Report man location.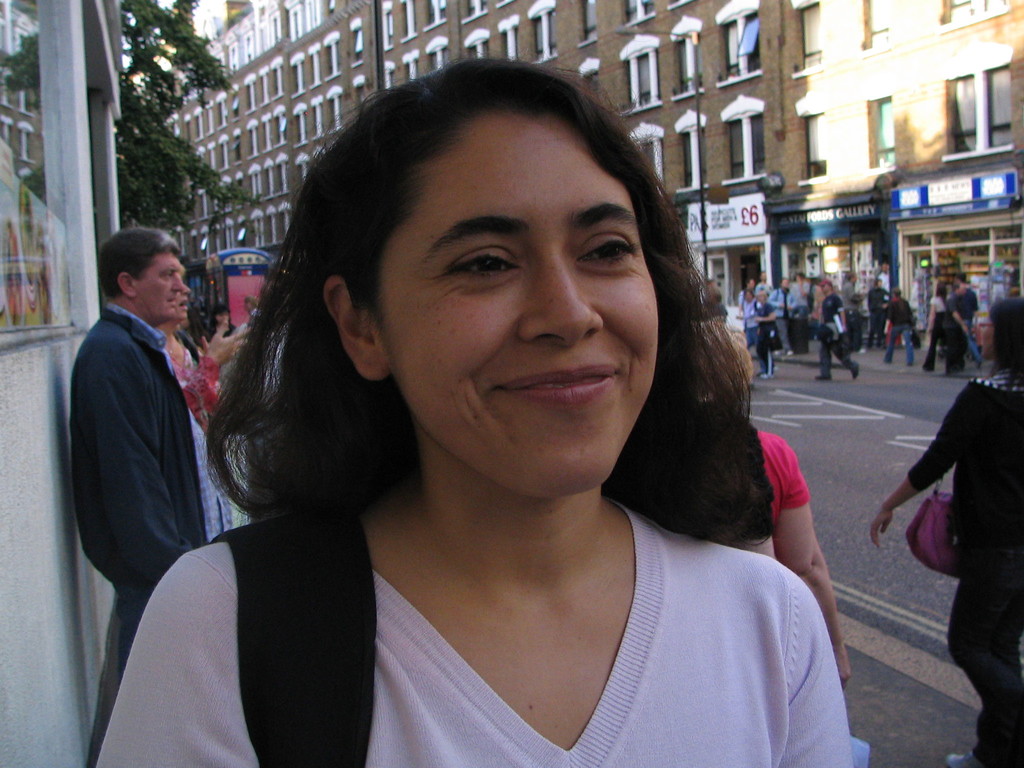
Report: (940,269,988,371).
